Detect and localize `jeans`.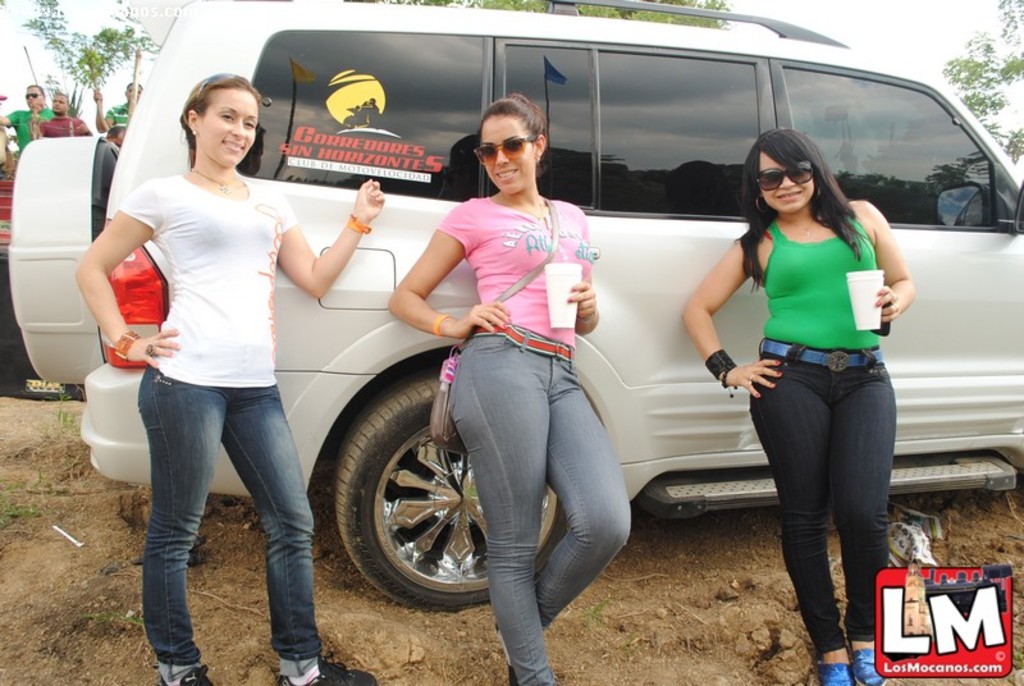
Localized at 449:324:630:685.
